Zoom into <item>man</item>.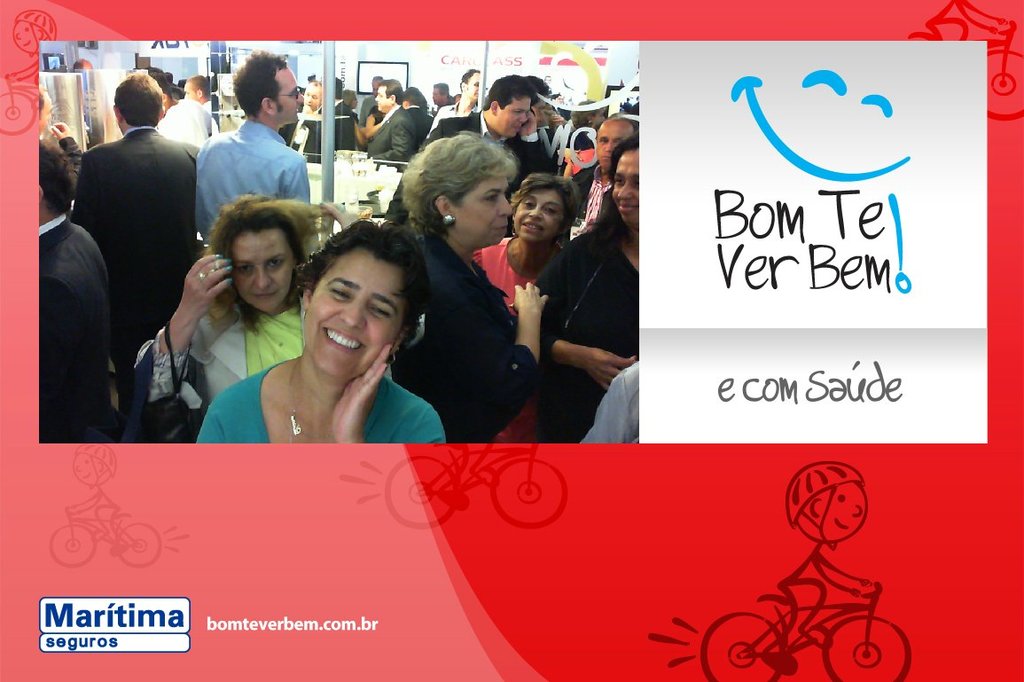
Zoom target: bbox=[34, 137, 126, 444].
